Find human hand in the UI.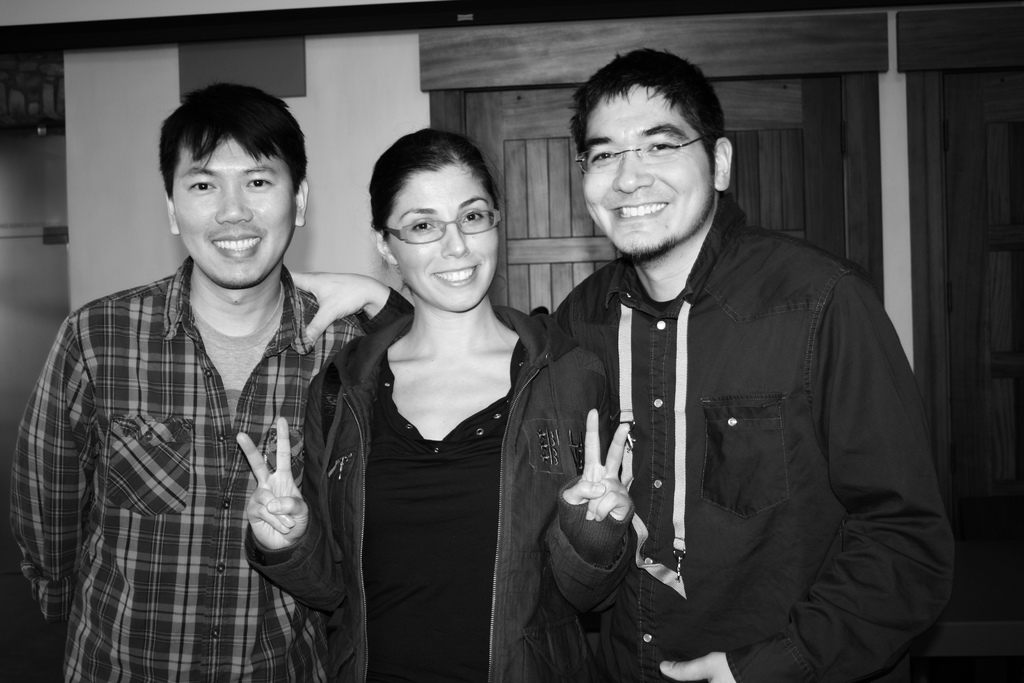
UI element at Rect(575, 430, 637, 552).
